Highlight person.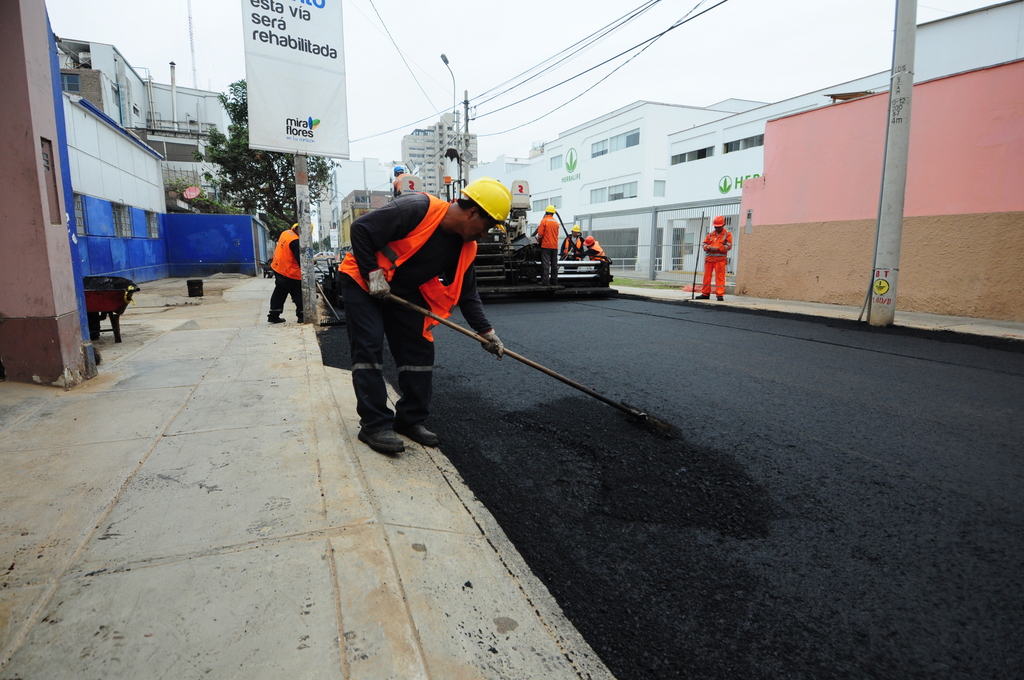
Highlighted region: (x1=529, y1=200, x2=561, y2=279).
